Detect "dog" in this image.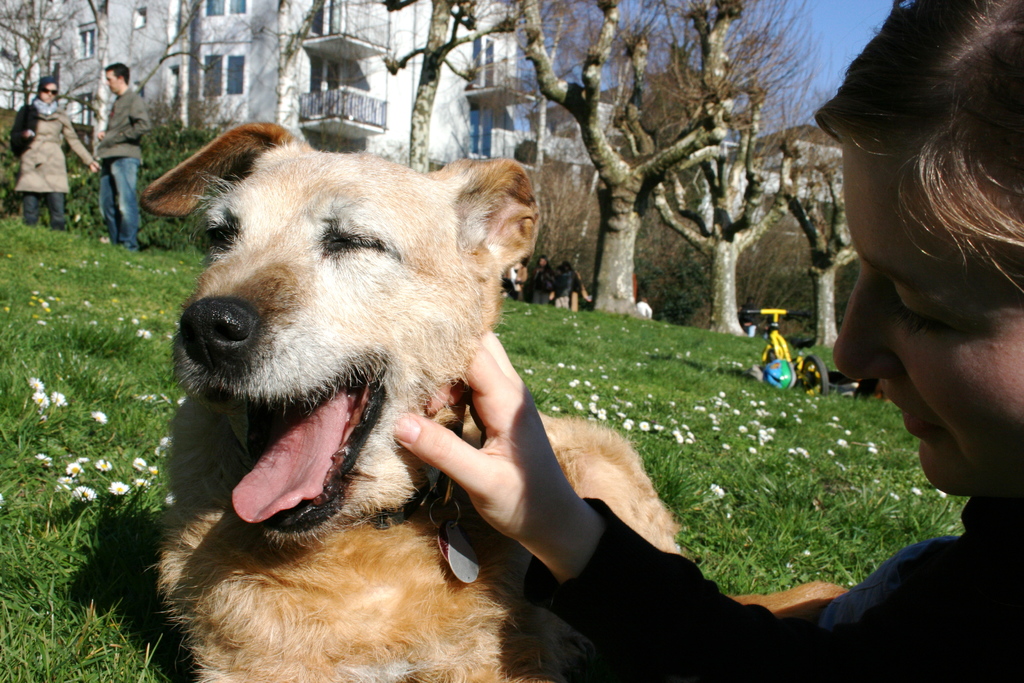
Detection: [136,120,679,682].
